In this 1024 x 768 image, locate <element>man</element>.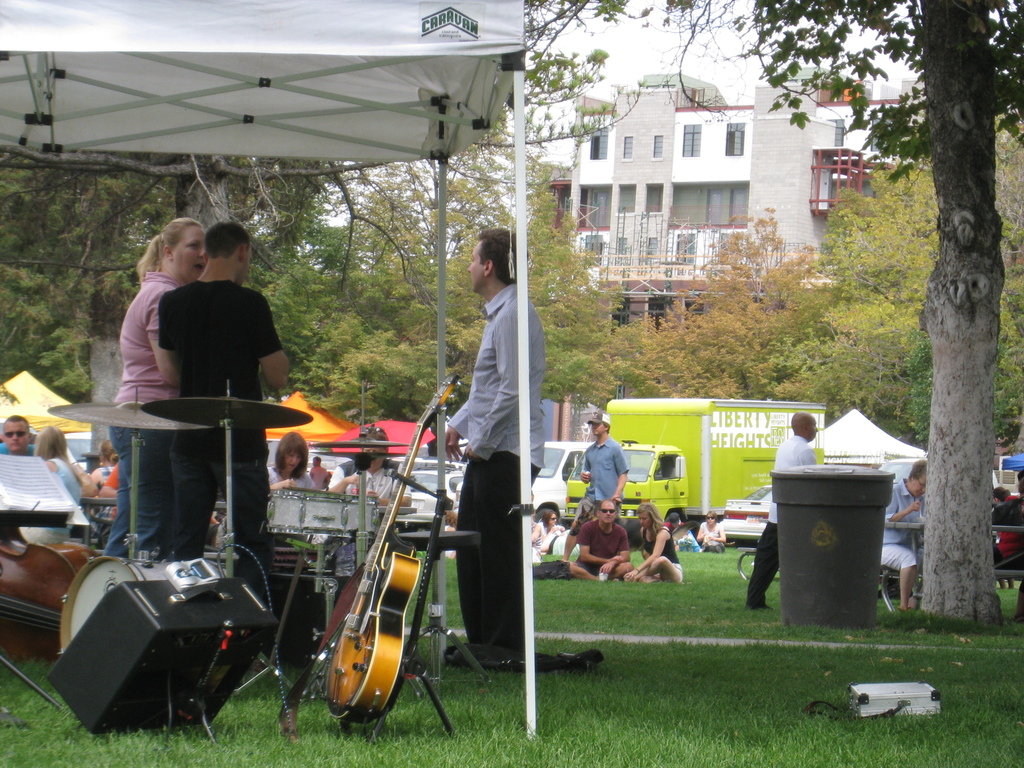
Bounding box: box(567, 494, 637, 583).
